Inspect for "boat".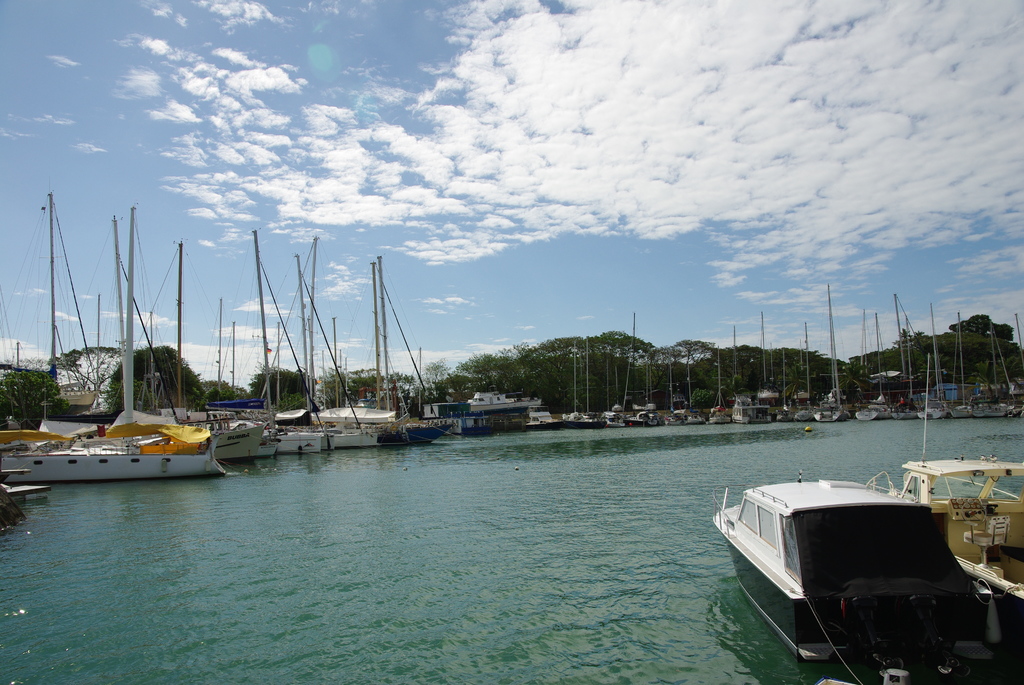
Inspection: [left=891, top=352, right=1023, bottom=635].
